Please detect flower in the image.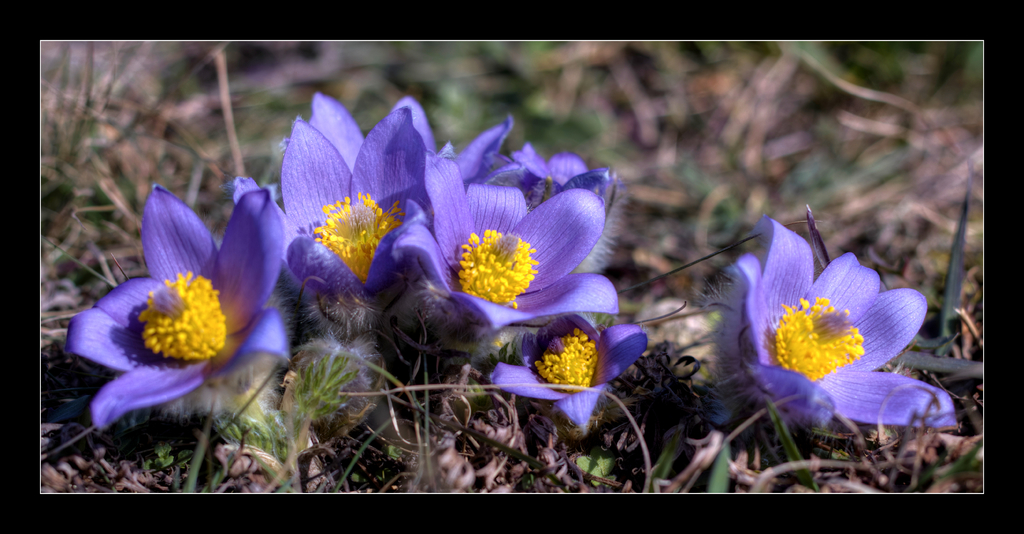
64, 188, 297, 425.
